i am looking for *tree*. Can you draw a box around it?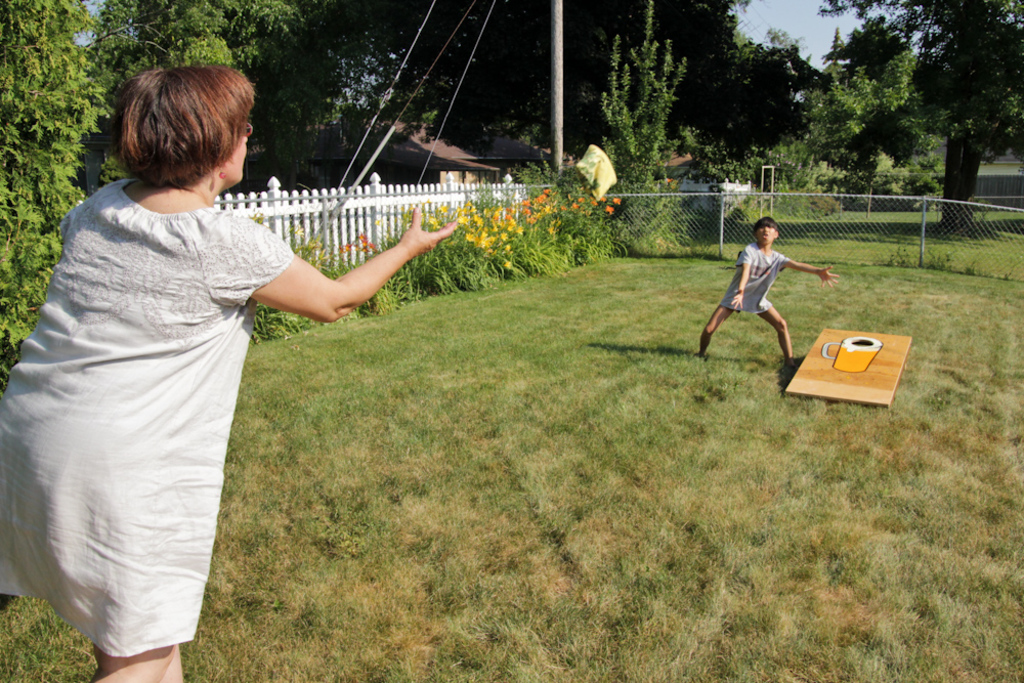
Sure, the bounding box is detection(109, 0, 346, 175).
